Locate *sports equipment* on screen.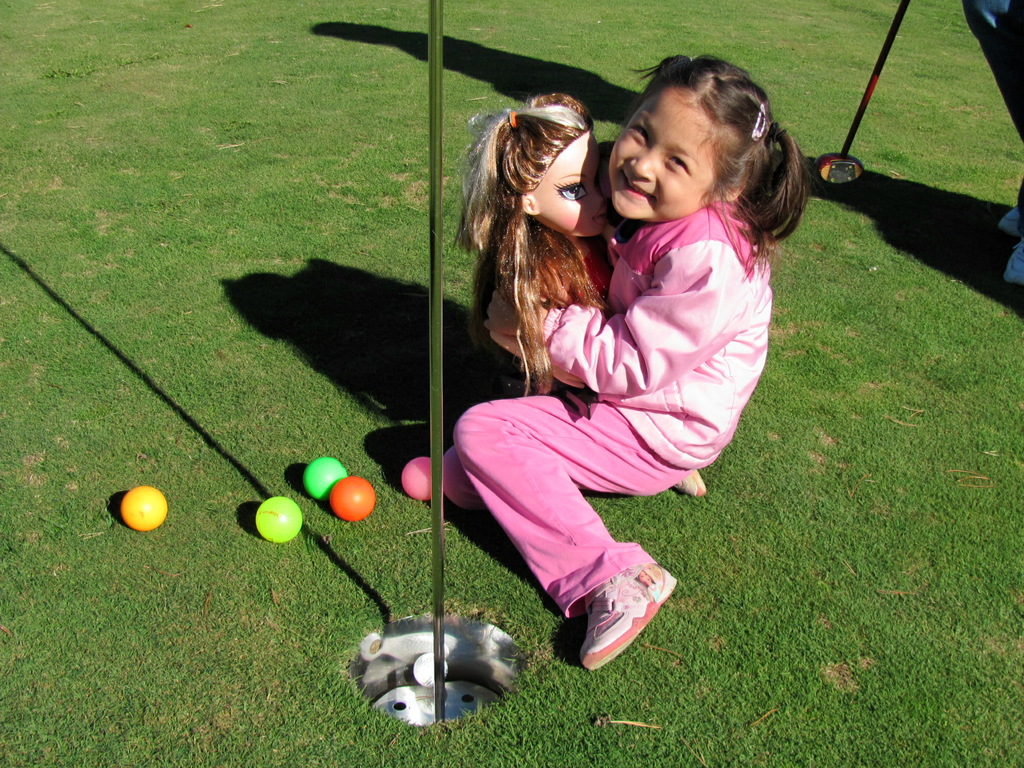
On screen at 257 499 305 541.
